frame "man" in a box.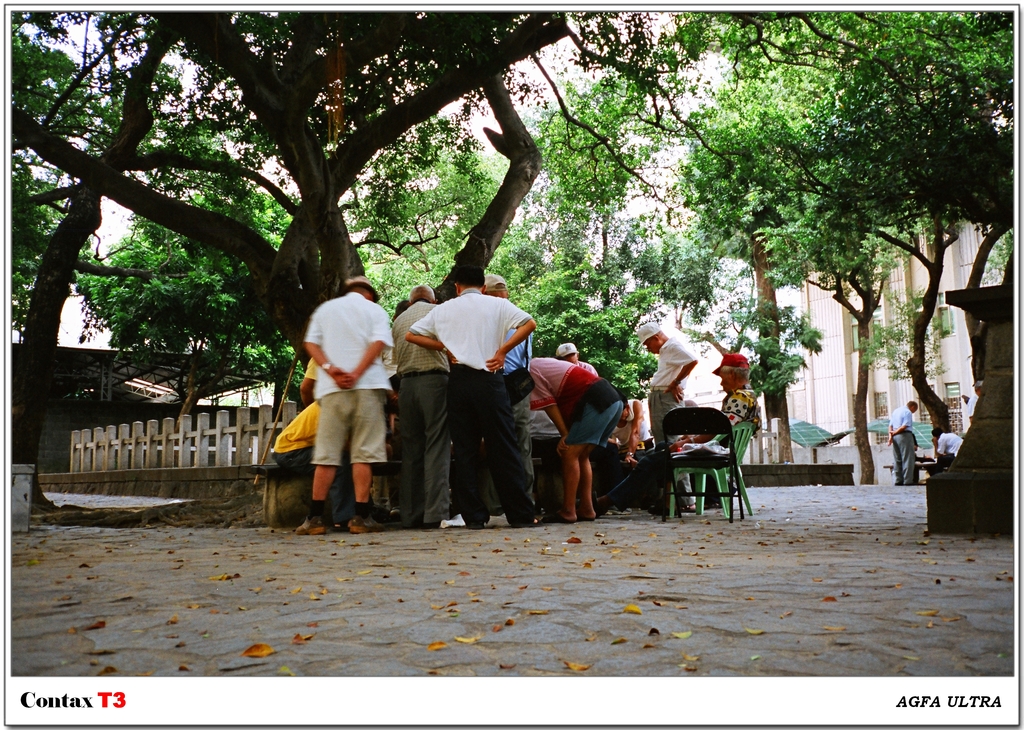
crop(390, 283, 461, 533).
